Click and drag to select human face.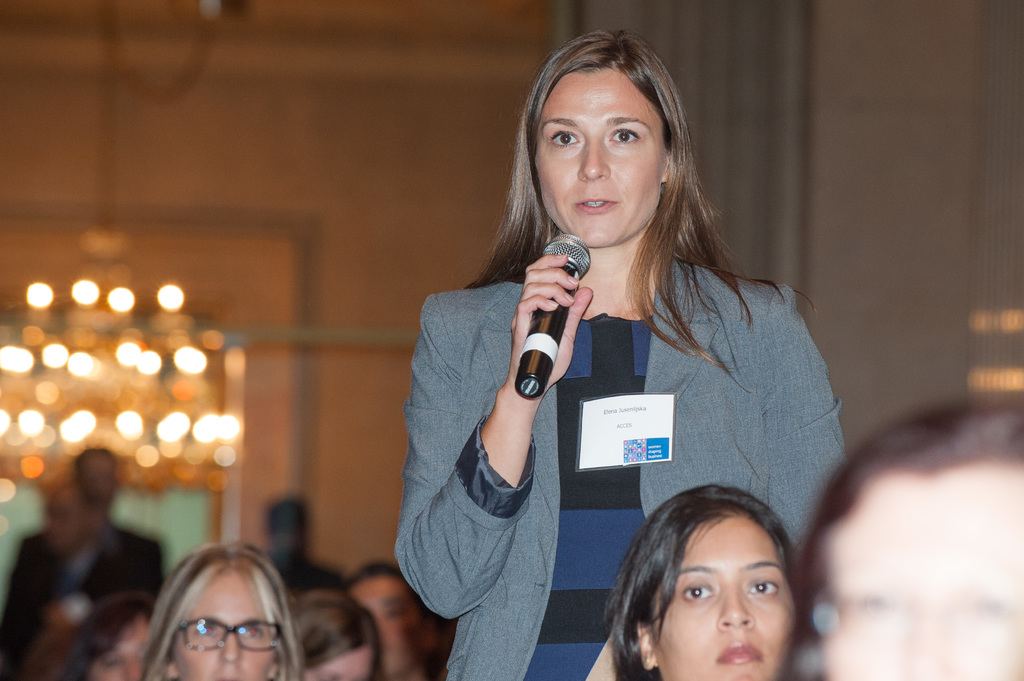
Selection: x1=541 y1=65 x2=667 y2=249.
